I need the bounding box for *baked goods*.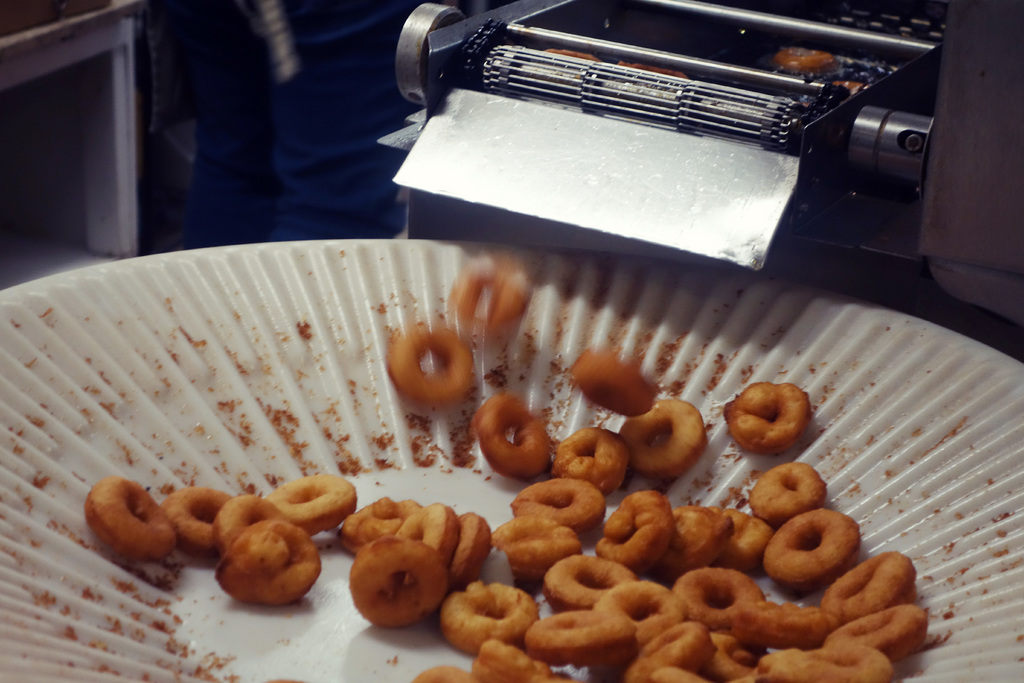
Here it is: (387,325,470,407).
